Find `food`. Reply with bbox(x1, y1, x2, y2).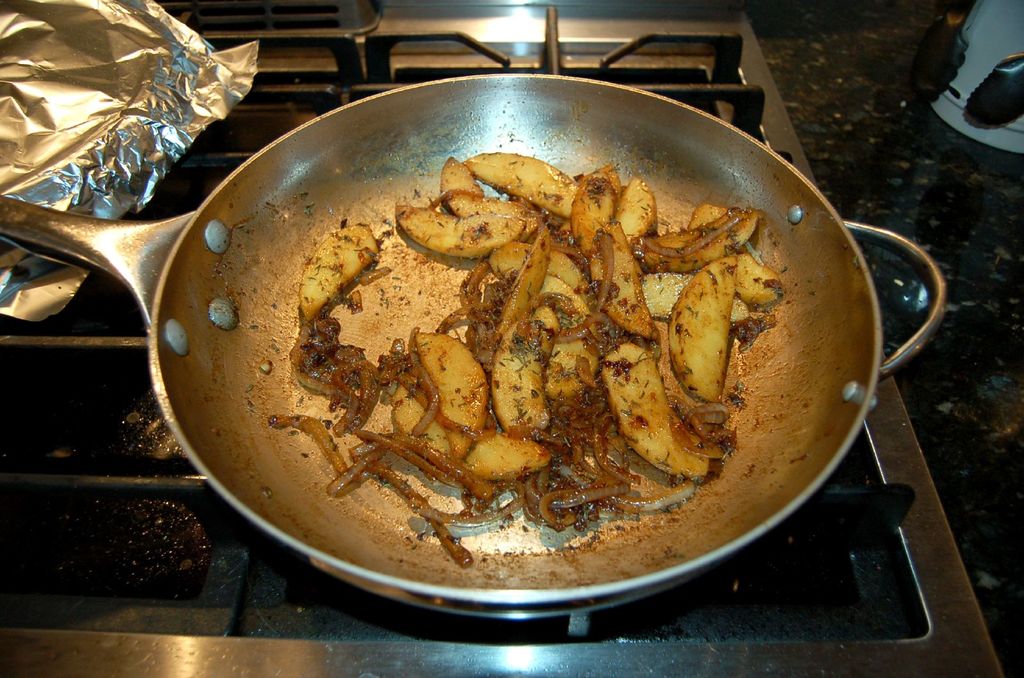
bbox(228, 130, 849, 539).
